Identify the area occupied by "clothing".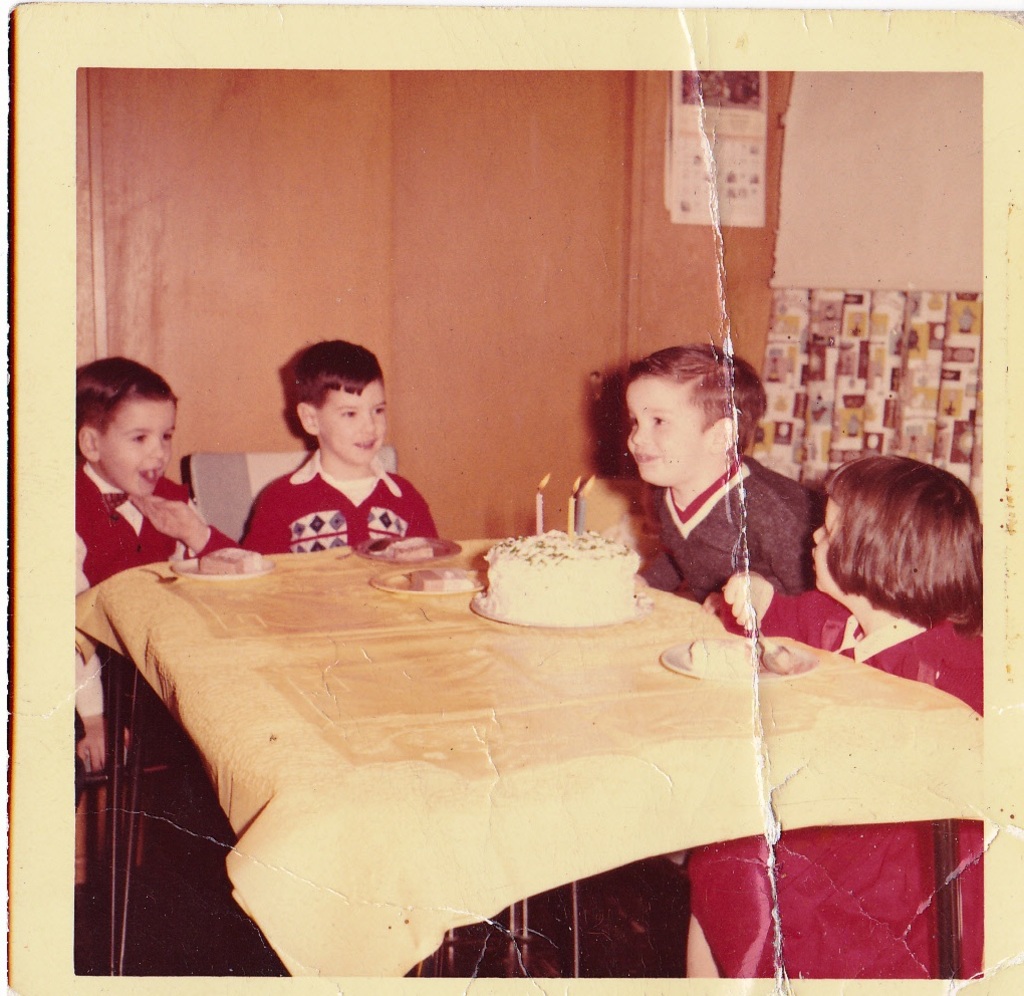
Area: <box>243,455,437,550</box>.
